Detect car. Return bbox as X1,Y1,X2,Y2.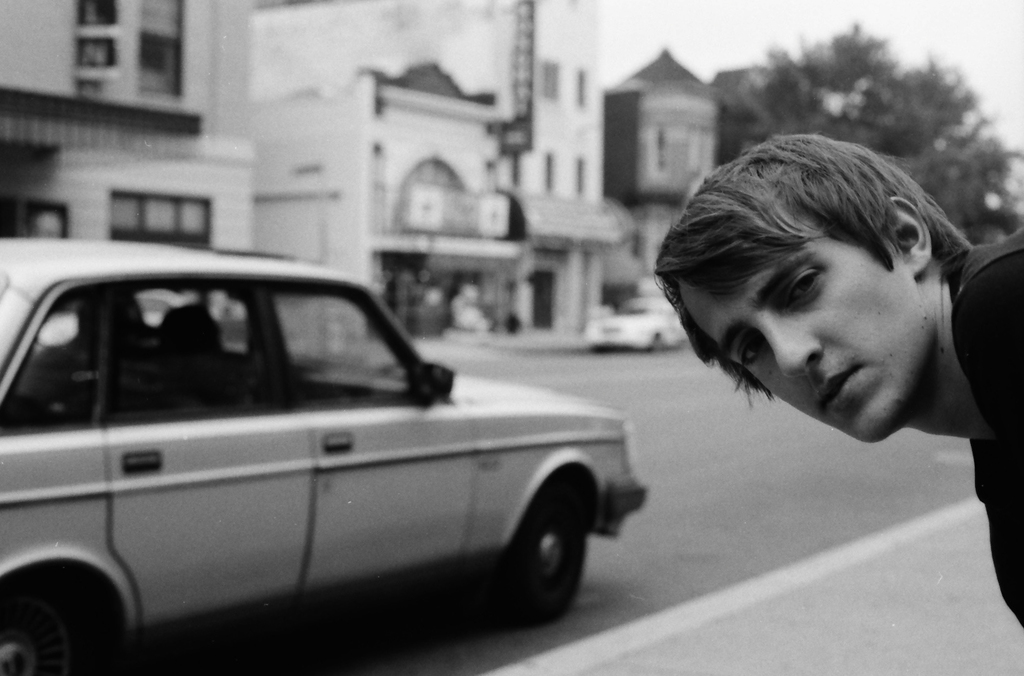
586,293,689,350.
